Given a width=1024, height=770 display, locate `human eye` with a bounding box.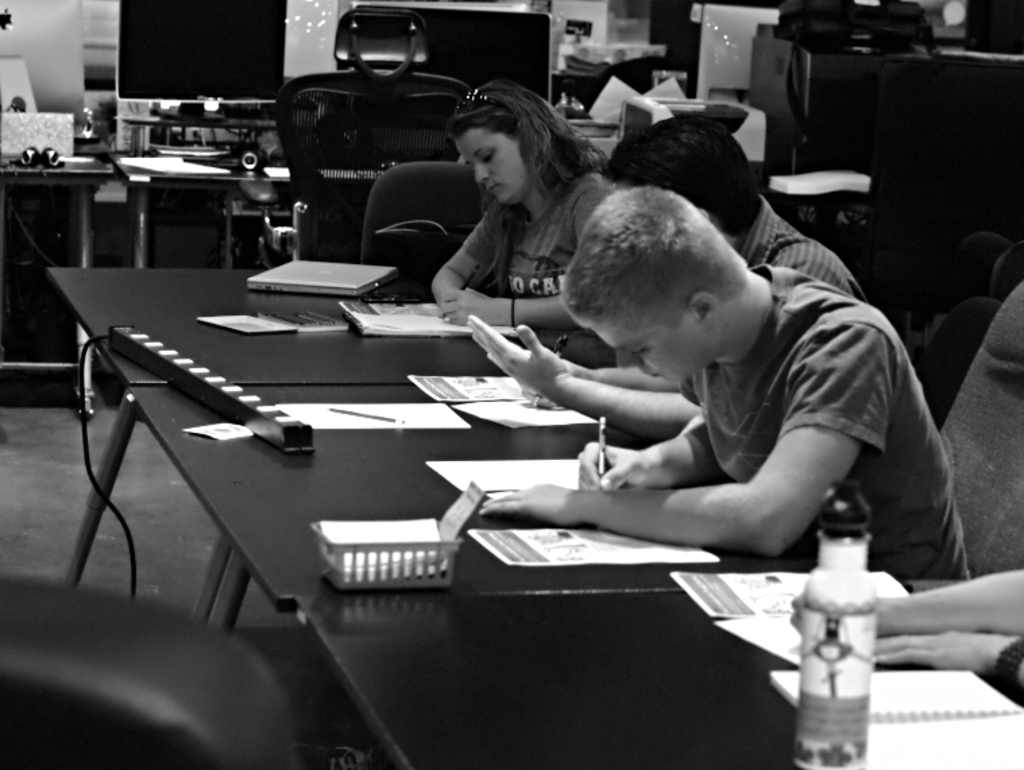
Located: detection(478, 144, 503, 165).
